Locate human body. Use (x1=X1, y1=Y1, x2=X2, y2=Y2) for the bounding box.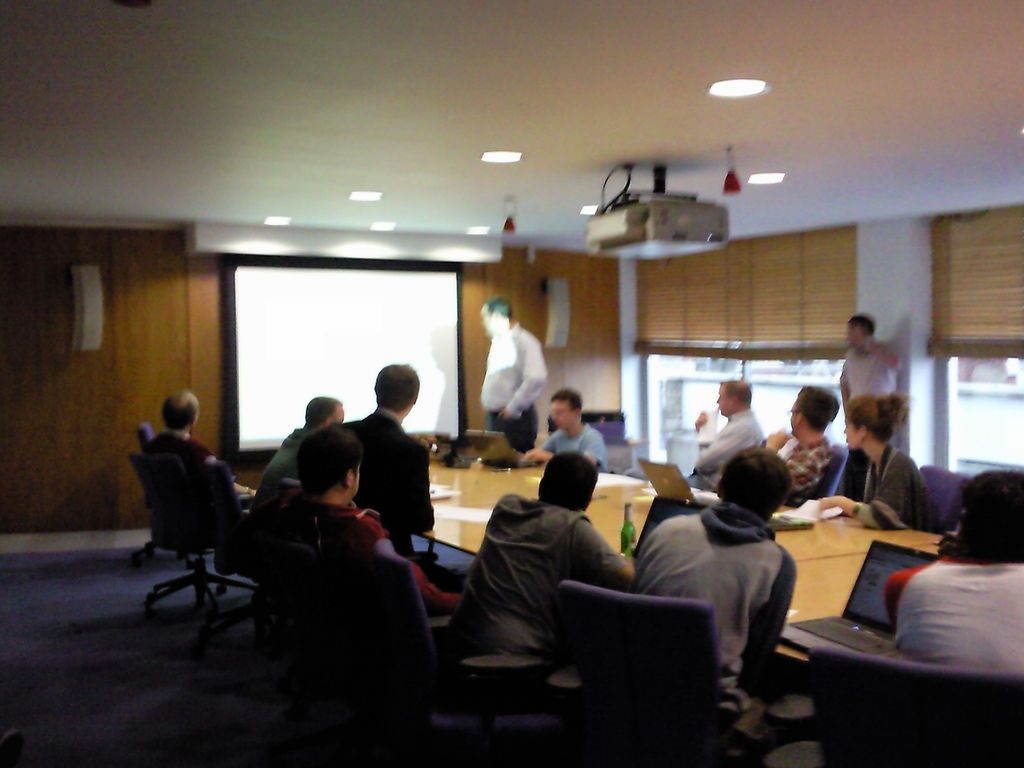
(x1=882, y1=559, x2=1023, y2=669).
